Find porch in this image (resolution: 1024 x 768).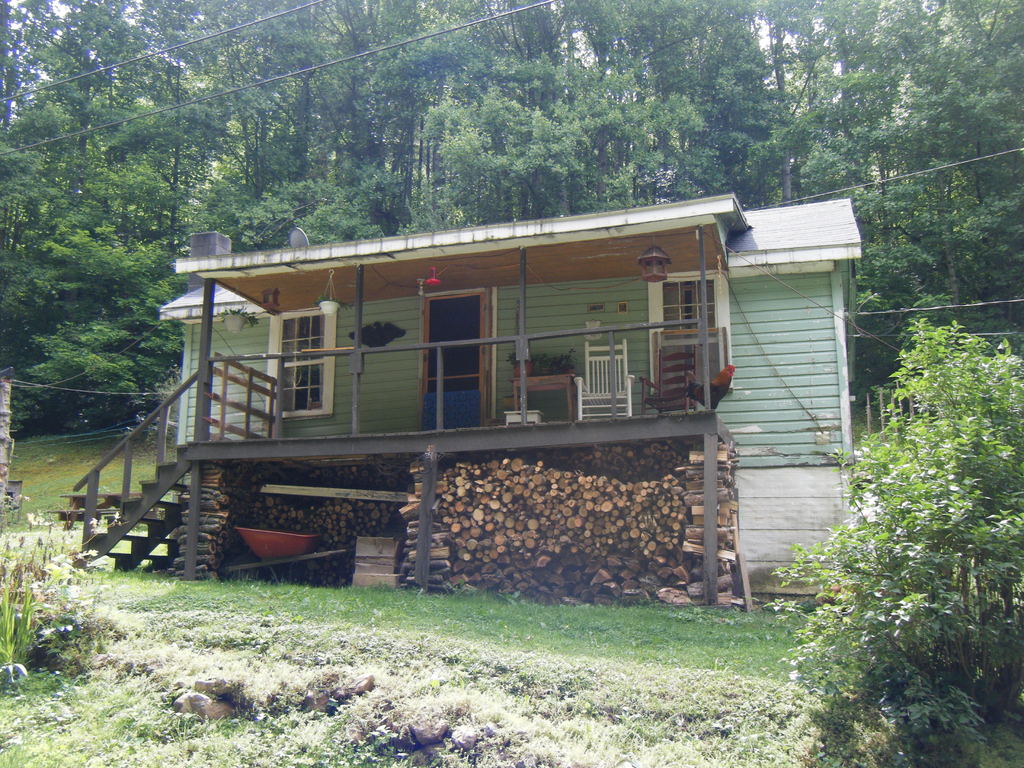
<box>87,289,724,607</box>.
